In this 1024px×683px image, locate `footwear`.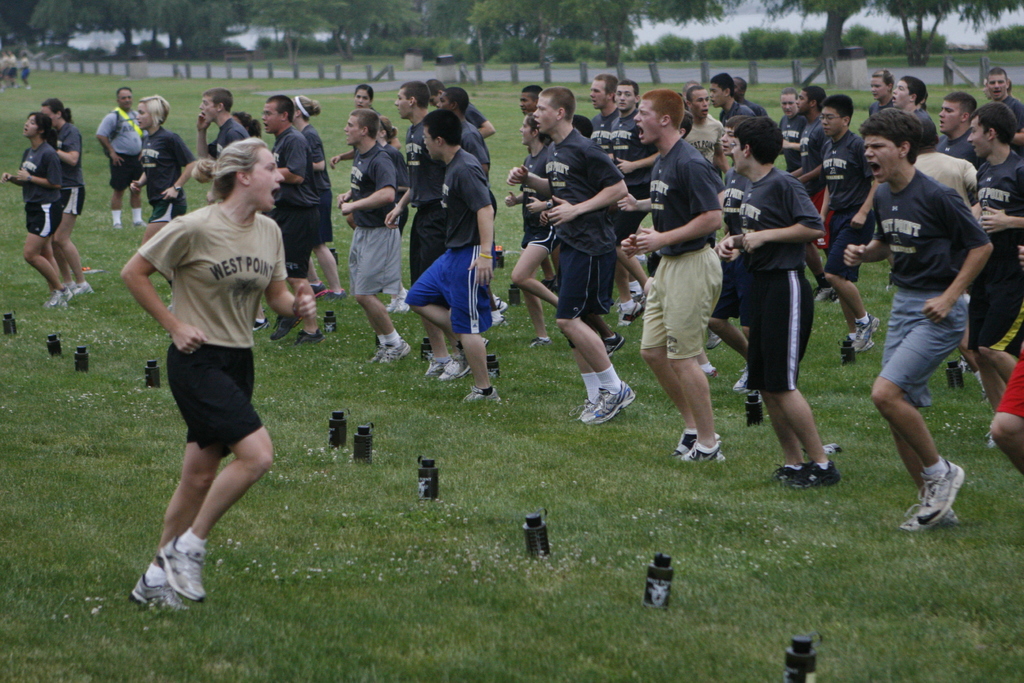
Bounding box: <region>294, 331, 326, 350</region>.
